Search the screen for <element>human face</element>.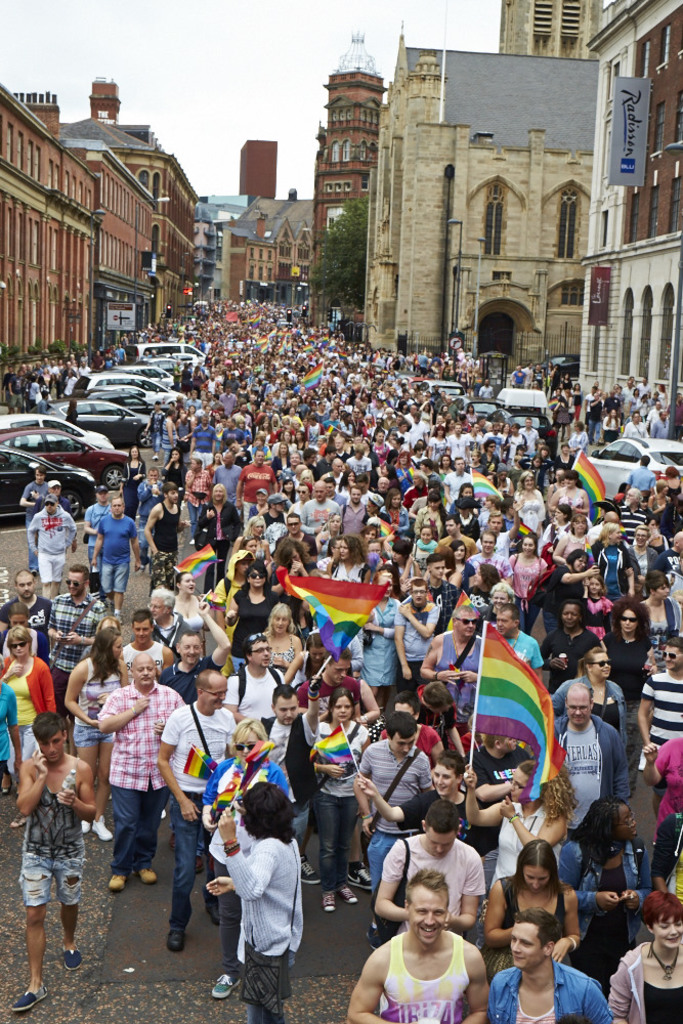
Found at select_region(204, 675, 227, 711).
